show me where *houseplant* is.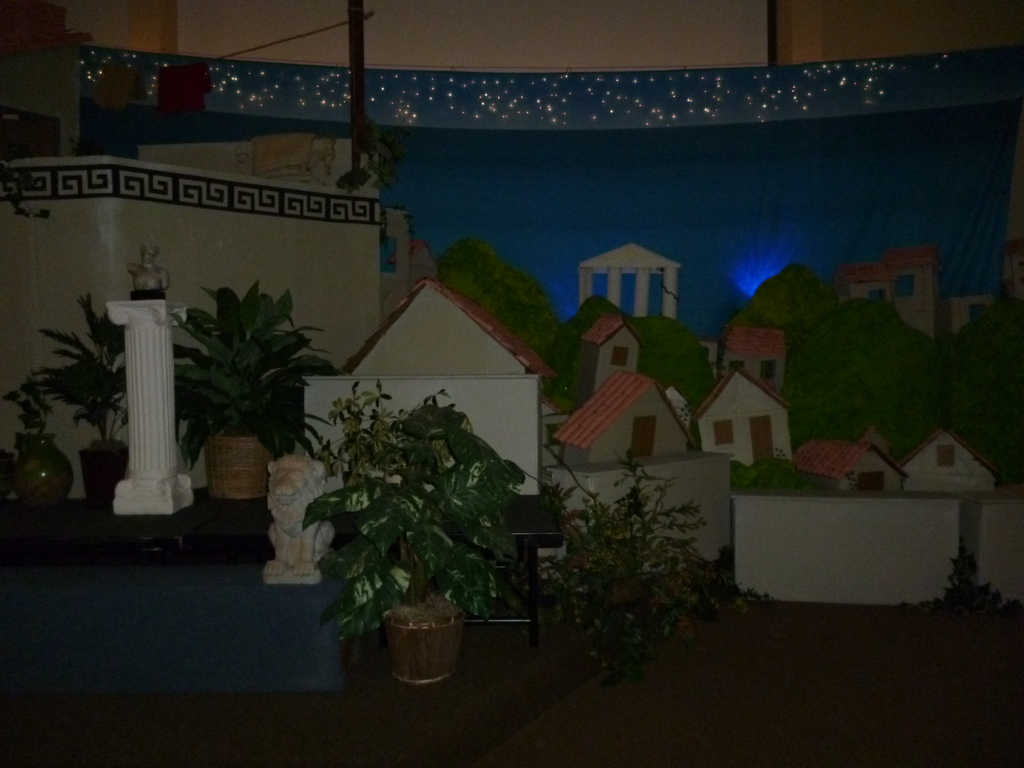
*houseplant* is at x1=2 y1=373 x2=88 y2=512.
